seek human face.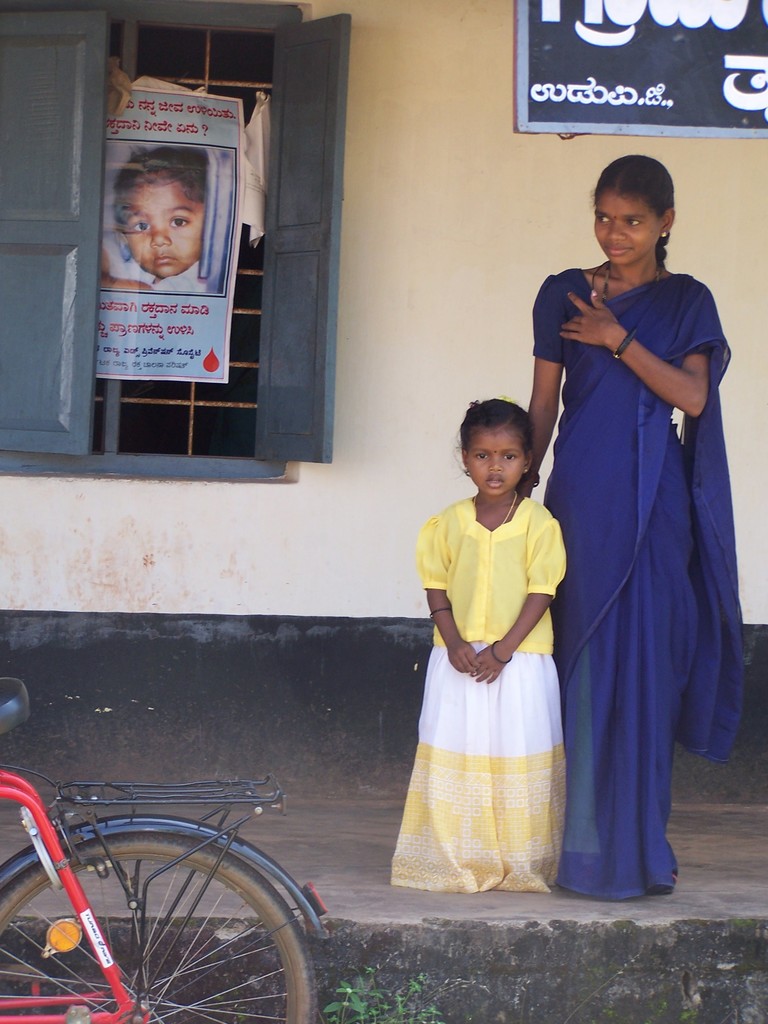
{"left": 462, "top": 429, "right": 527, "bottom": 496}.
